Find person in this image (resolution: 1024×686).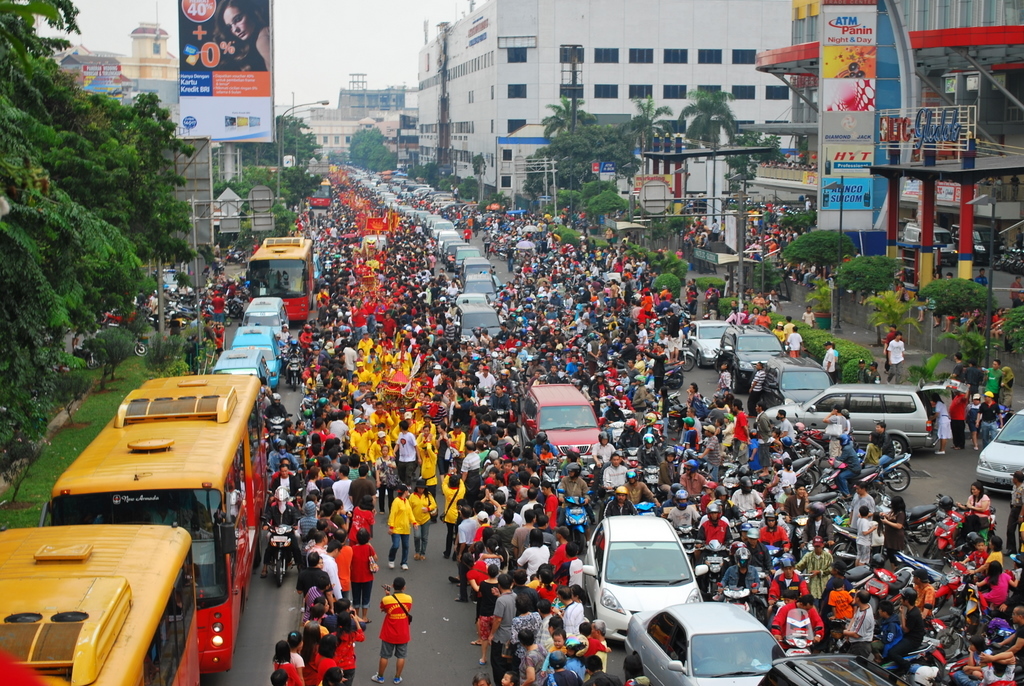
(364, 569, 410, 673).
